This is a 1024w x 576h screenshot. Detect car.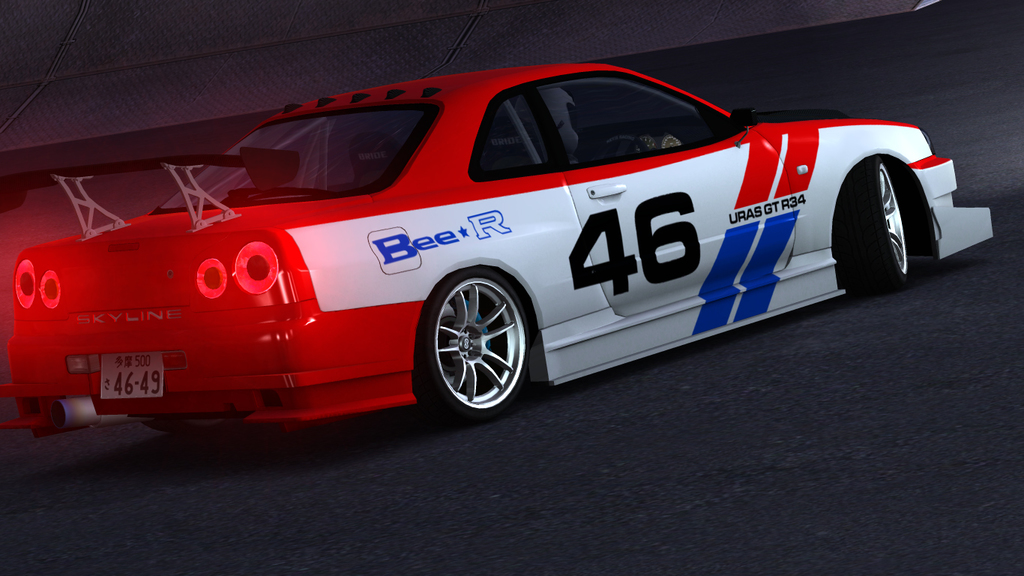
detection(0, 59, 995, 428).
